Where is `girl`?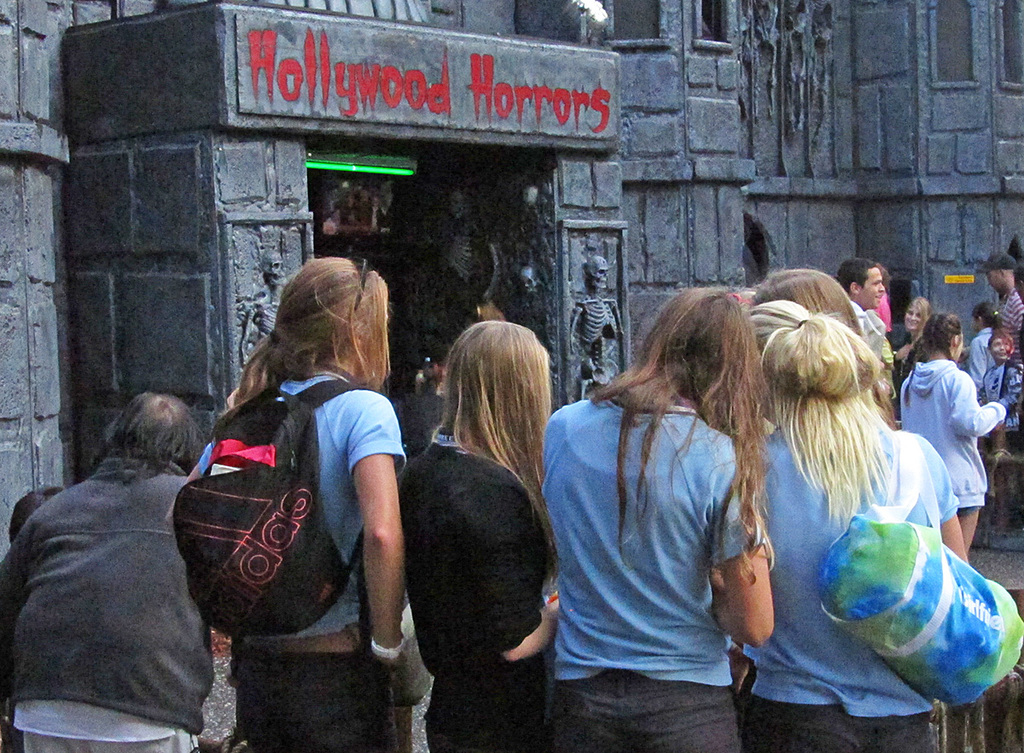
[left=897, top=313, right=1009, bottom=568].
